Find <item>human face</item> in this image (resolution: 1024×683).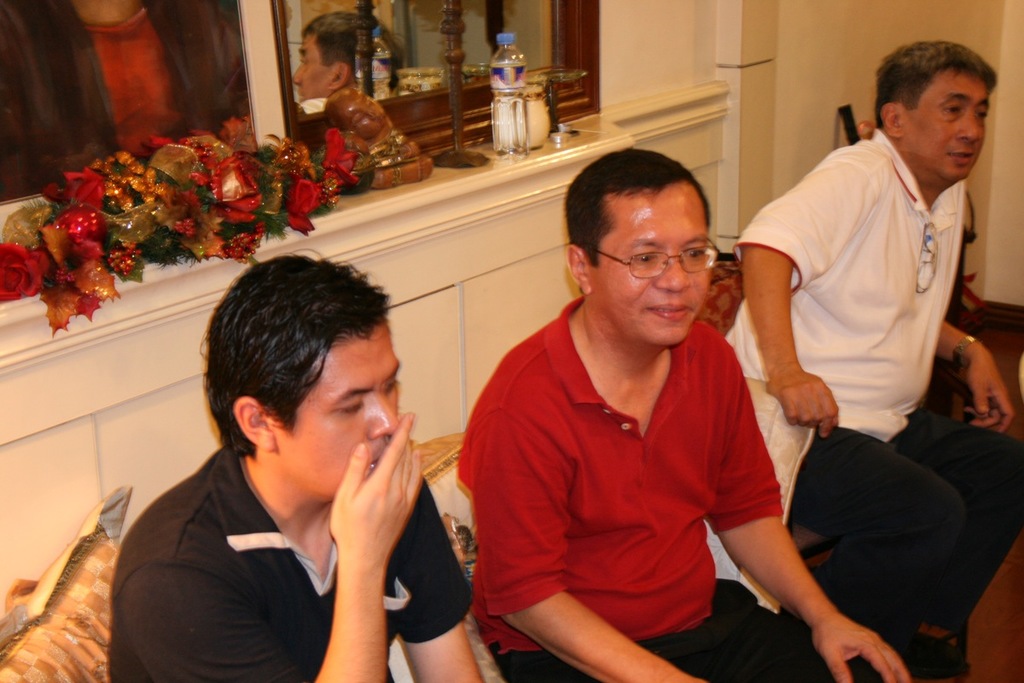
(left=270, top=324, right=396, bottom=502).
